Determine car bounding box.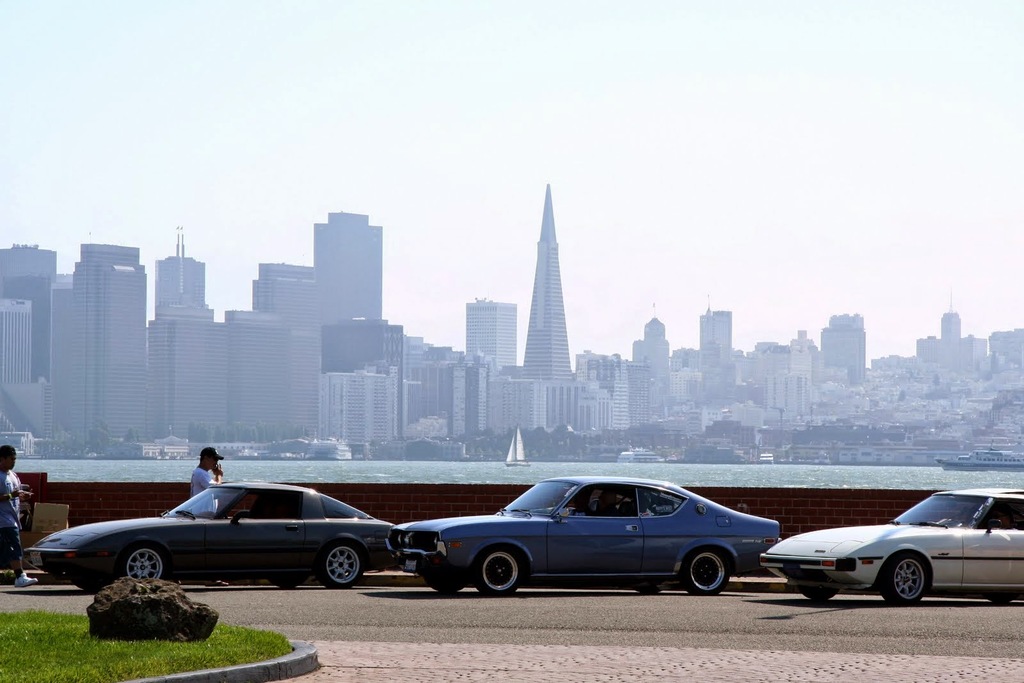
Determined: 758,487,1023,607.
